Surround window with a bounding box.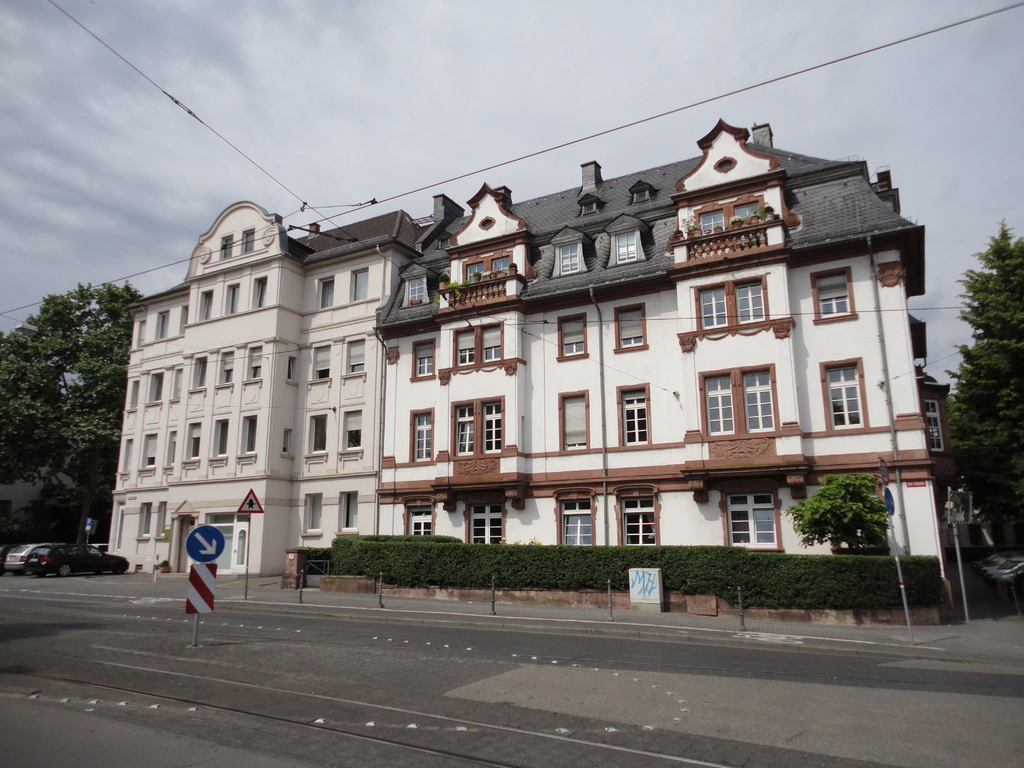
box=[551, 238, 582, 279].
